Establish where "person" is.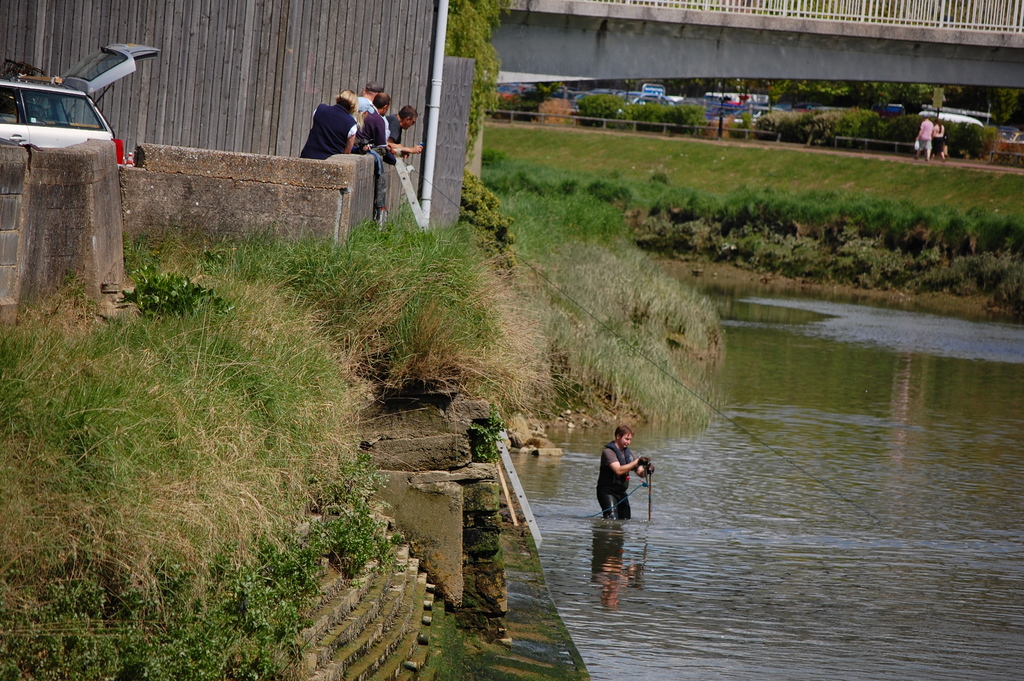
Established at [x1=298, y1=90, x2=362, y2=162].
